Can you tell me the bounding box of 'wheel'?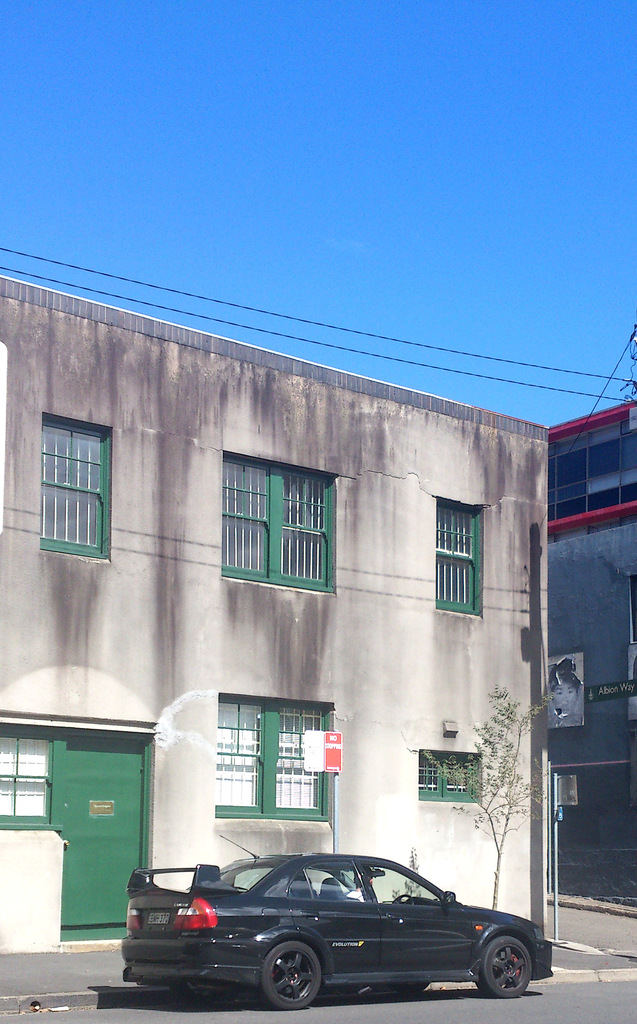
x1=262 y1=957 x2=327 y2=1019.
